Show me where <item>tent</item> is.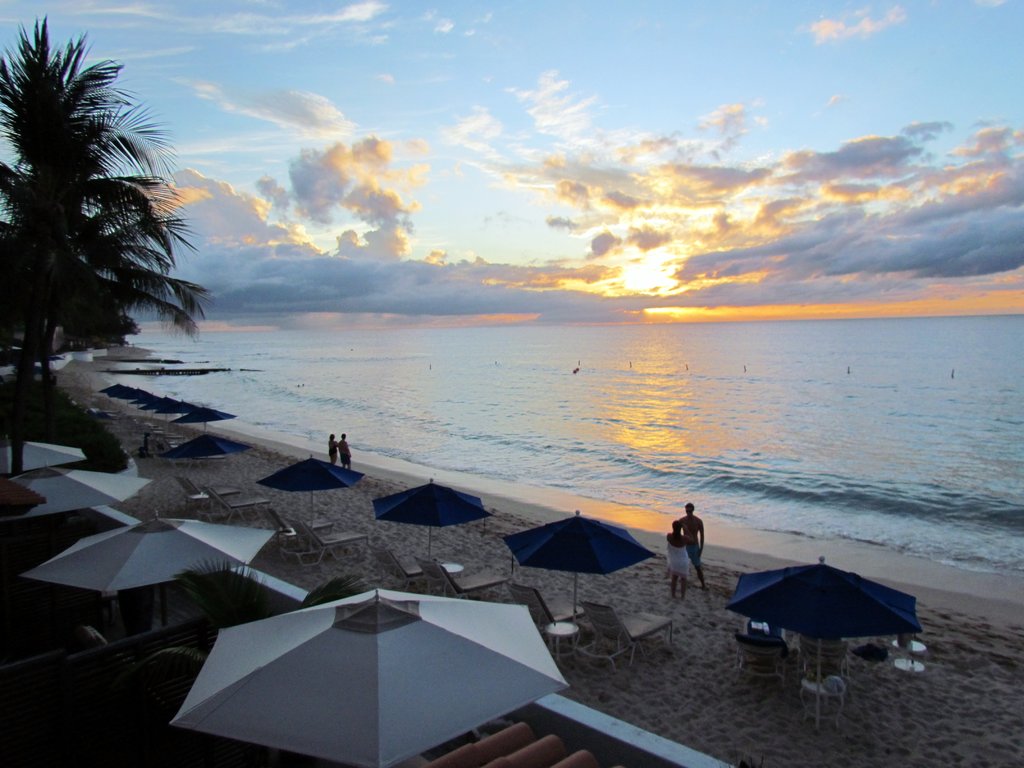
<item>tent</item> is at 260, 456, 362, 536.
